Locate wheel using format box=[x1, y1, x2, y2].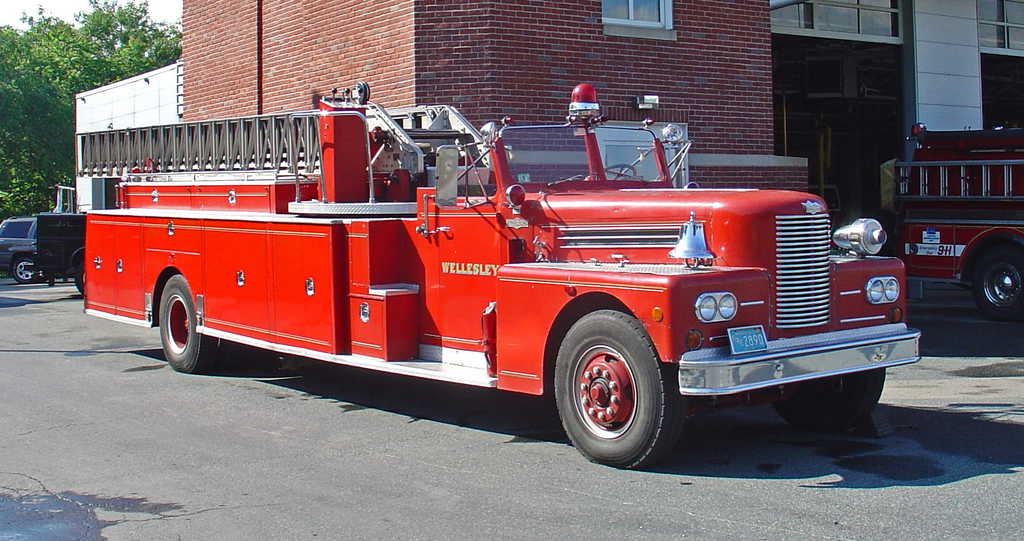
box=[19, 262, 39, 288].
